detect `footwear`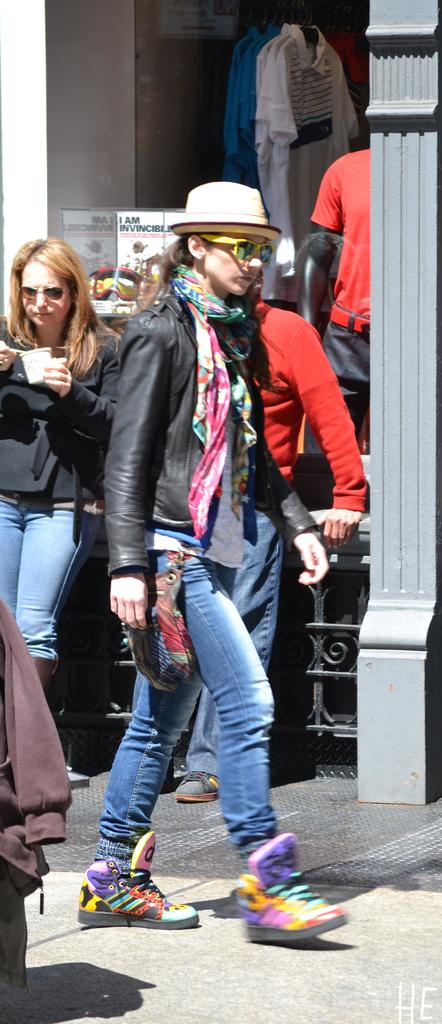
rect(170, 774, 229, 810)
